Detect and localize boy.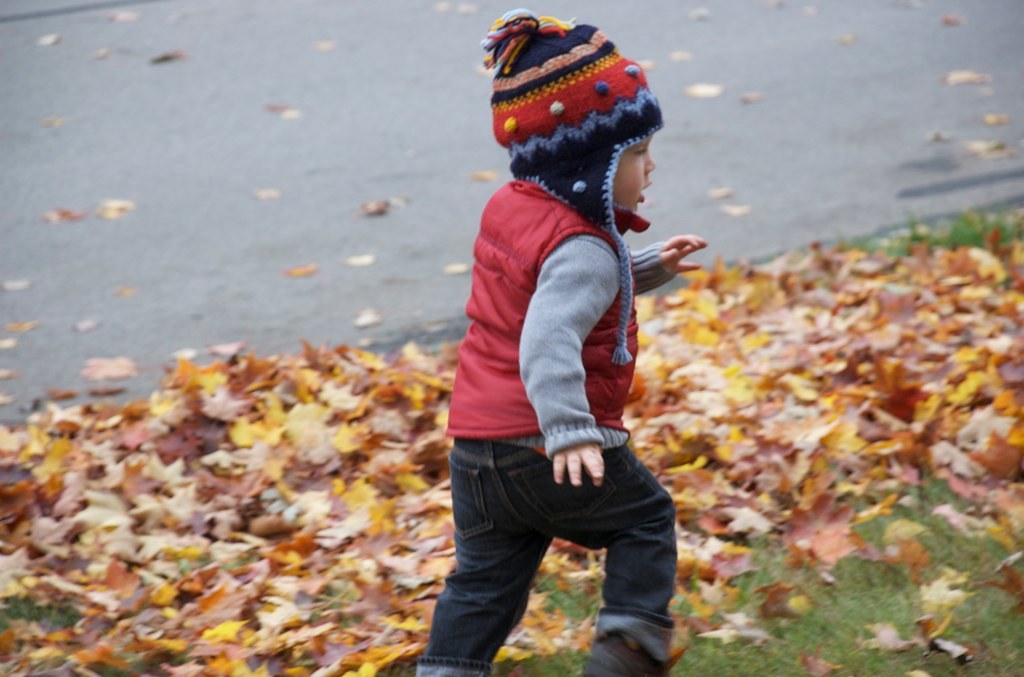
Localized at (left=403, top=8, right=715, bottom=676).
